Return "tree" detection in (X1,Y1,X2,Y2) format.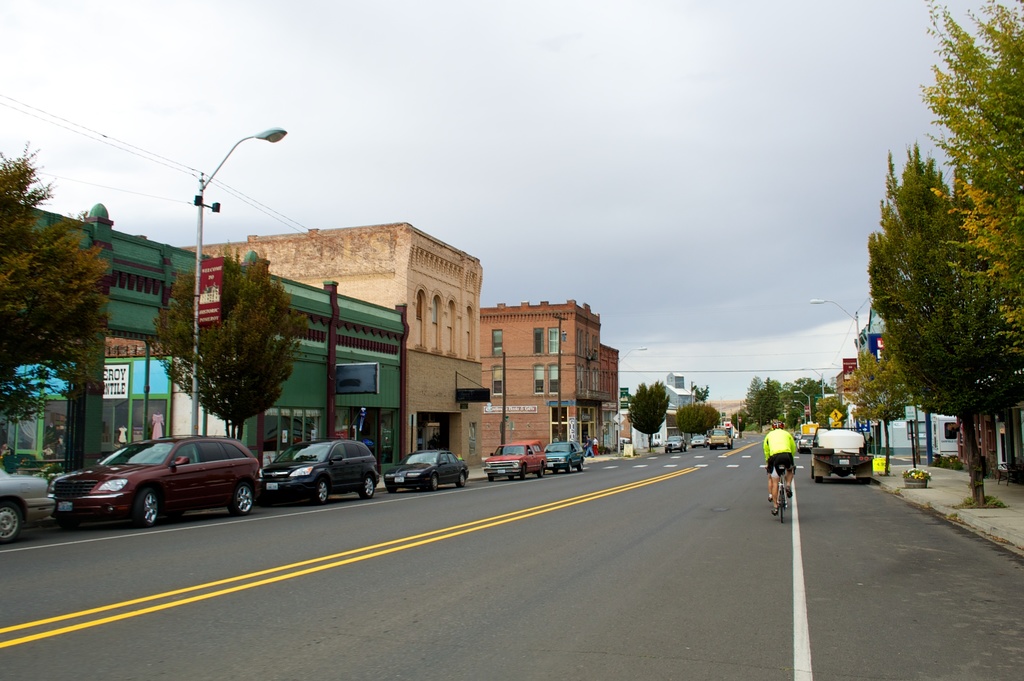
(913,0,1023,371).
